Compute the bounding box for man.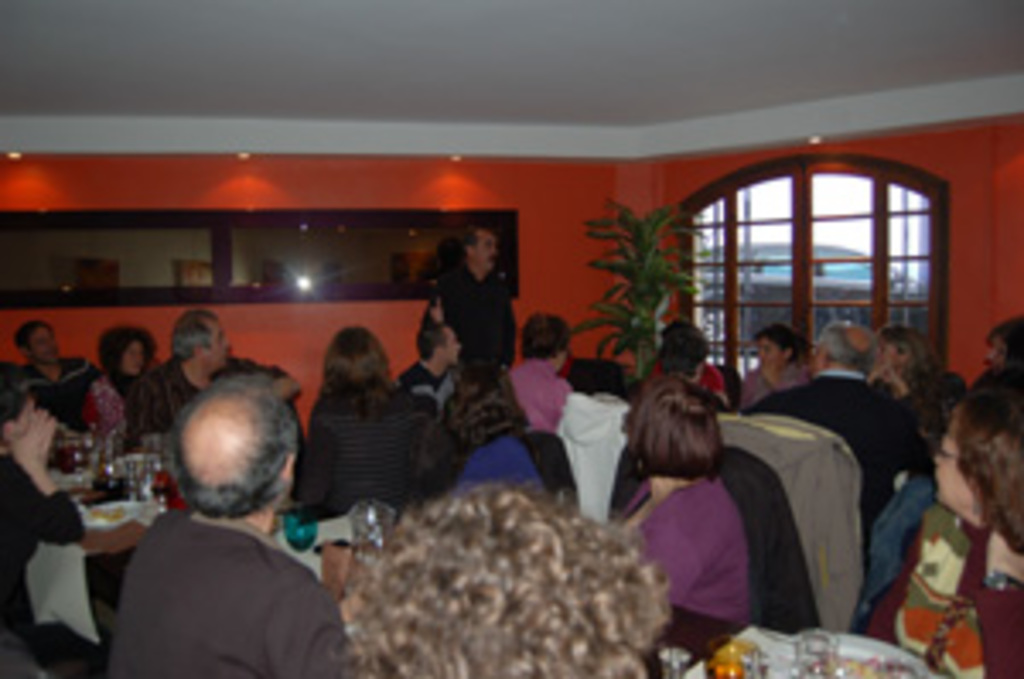
left=655, top=328, right=730, bottom=409.
